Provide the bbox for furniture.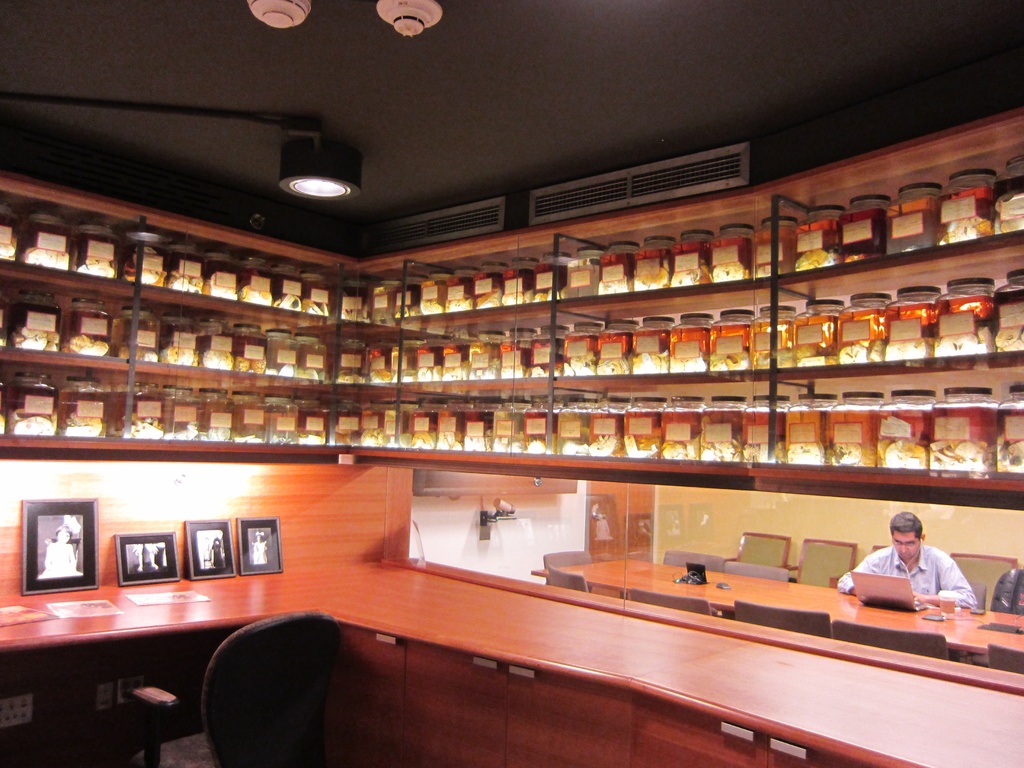
0:116:1023:767.
